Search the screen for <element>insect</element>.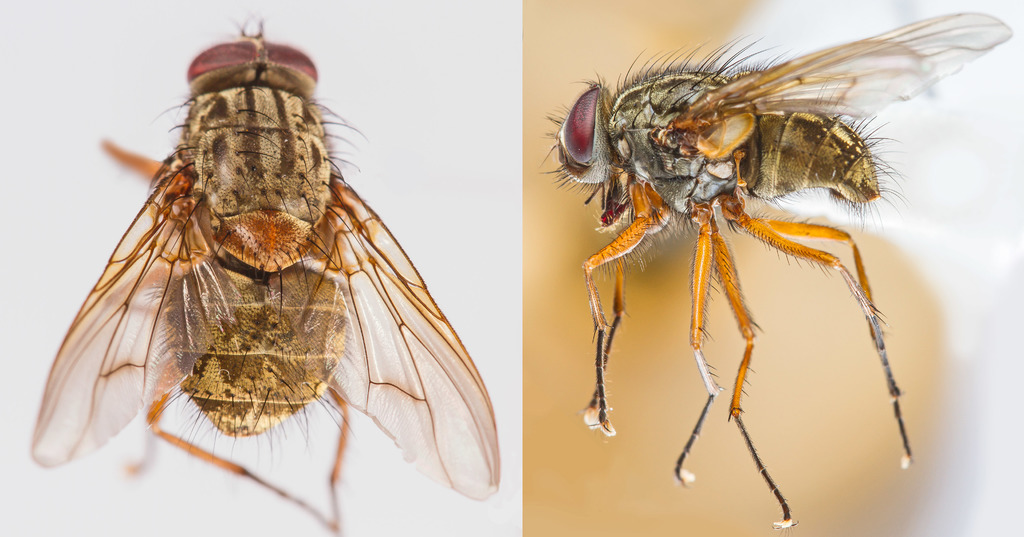
Found at [28, 18, 499, 536].
